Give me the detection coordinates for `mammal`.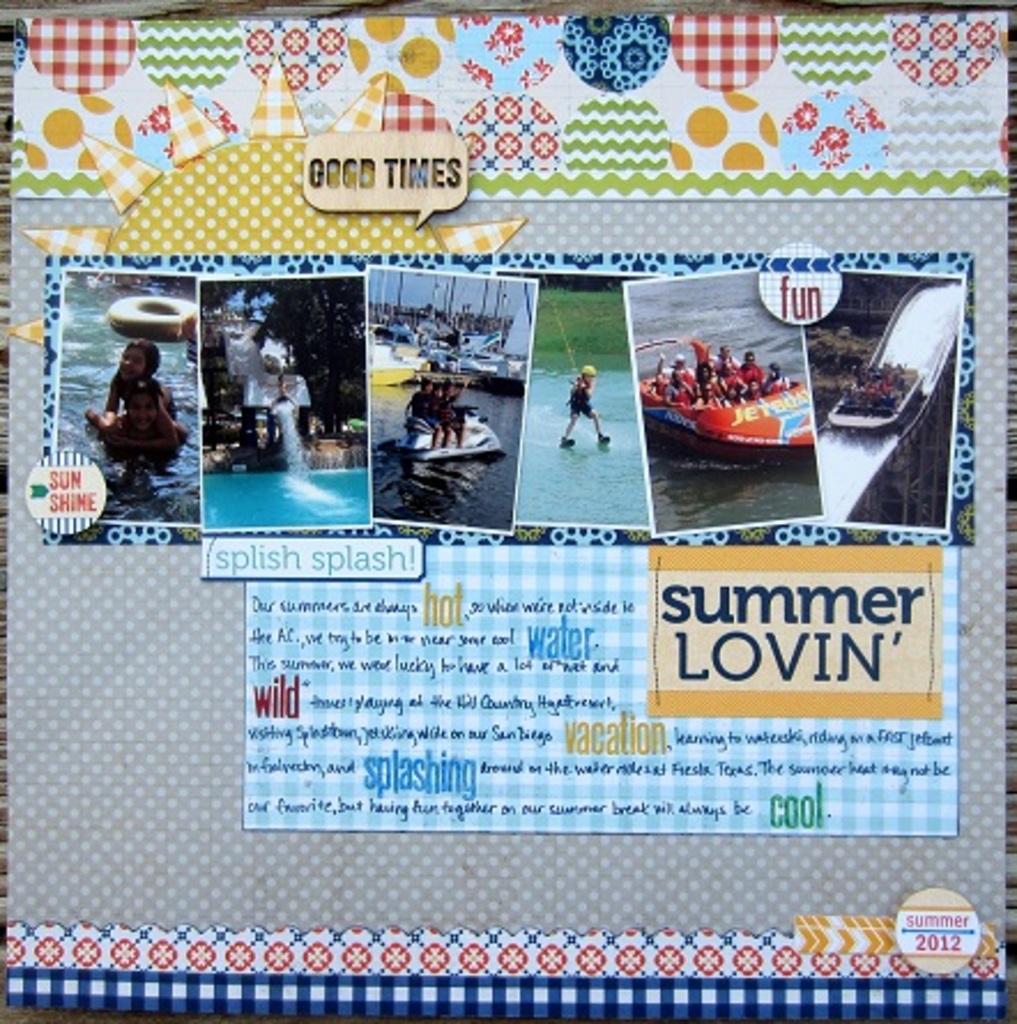
select_region(561, 364, 610, 446).
